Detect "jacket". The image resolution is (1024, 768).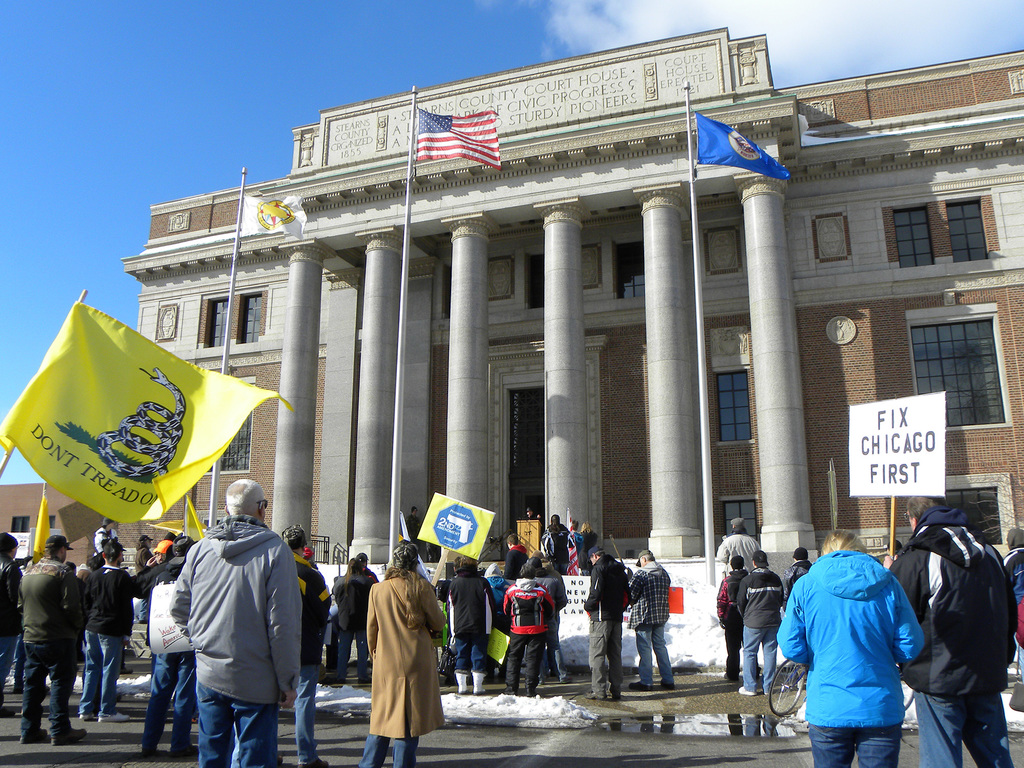
region(890, 497, 1015, 698).
